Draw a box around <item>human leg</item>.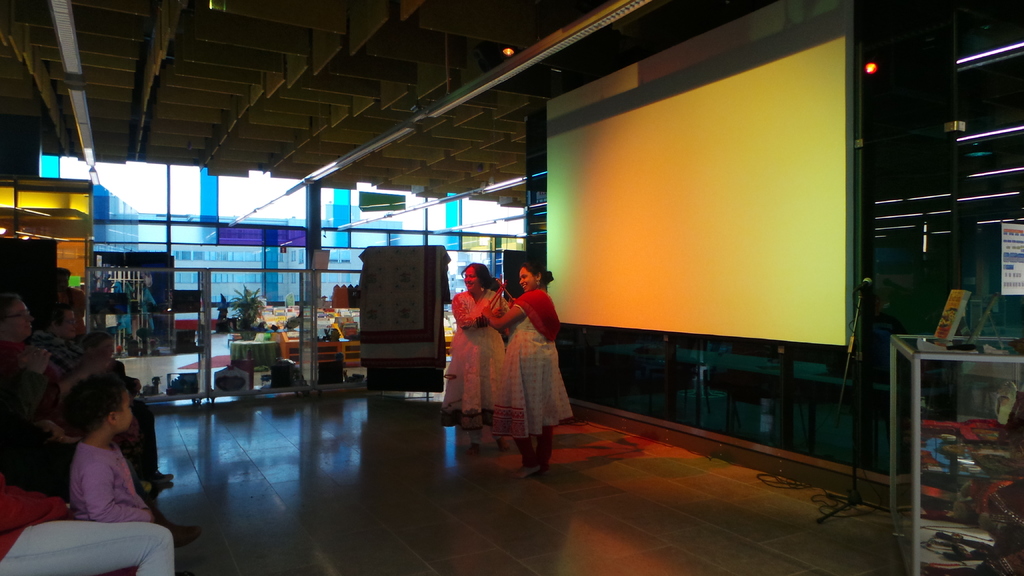
(508,433,552,478).
